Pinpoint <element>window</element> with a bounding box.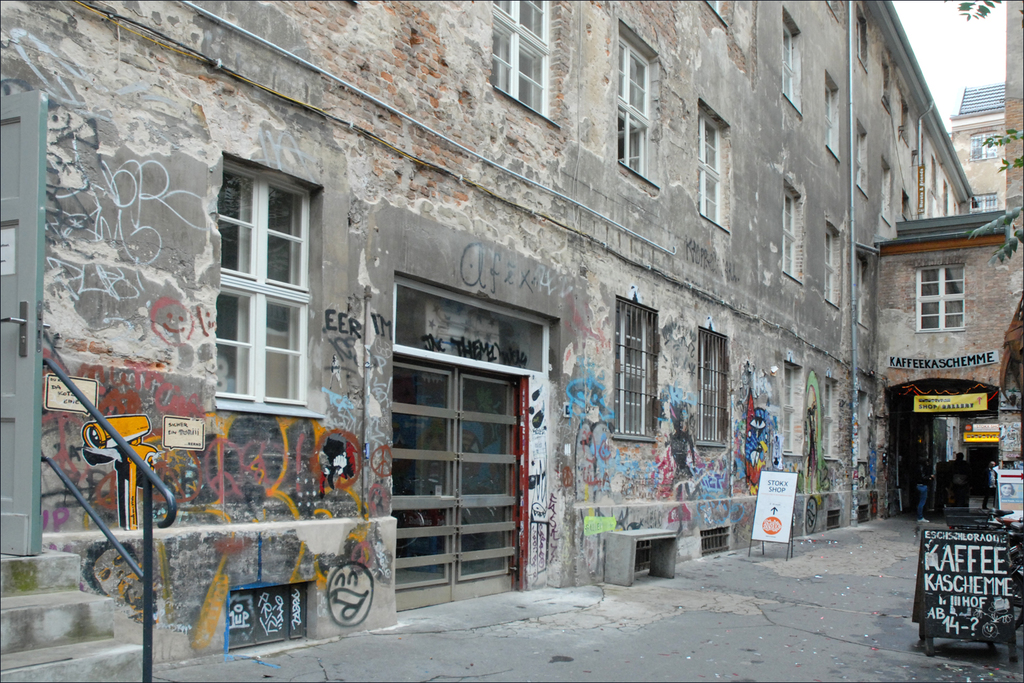
box=[815, 220, 840, 315].
